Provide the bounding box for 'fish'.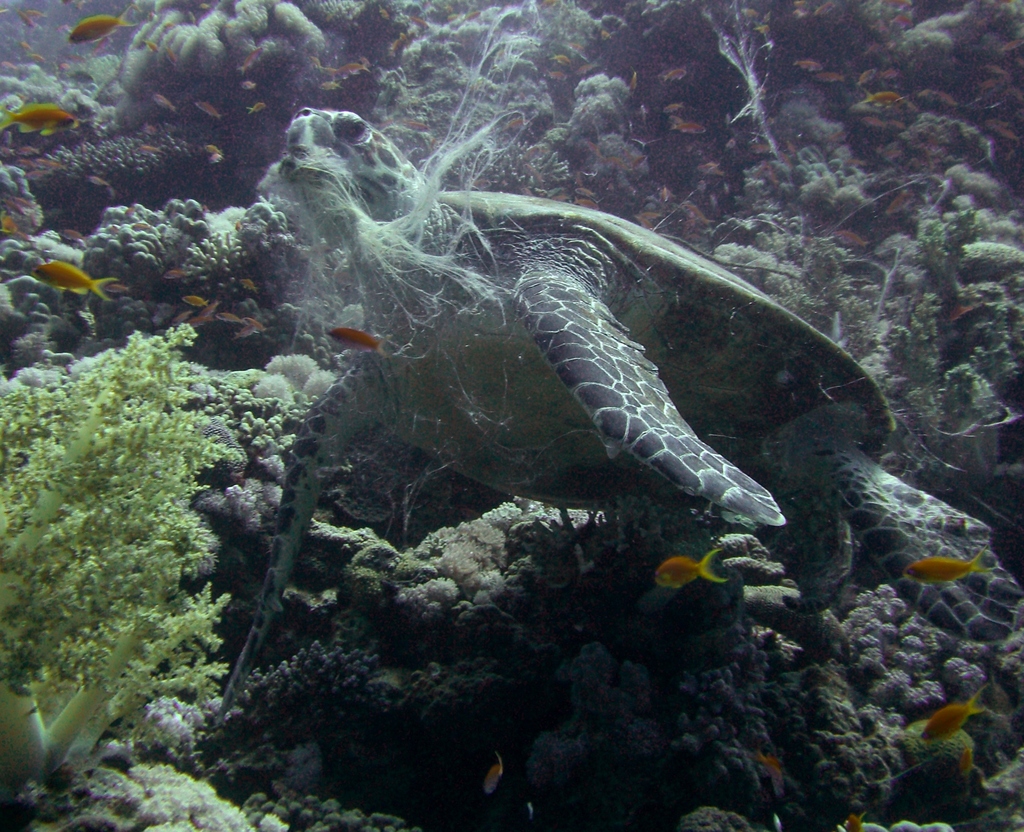
427/142/436/150.
